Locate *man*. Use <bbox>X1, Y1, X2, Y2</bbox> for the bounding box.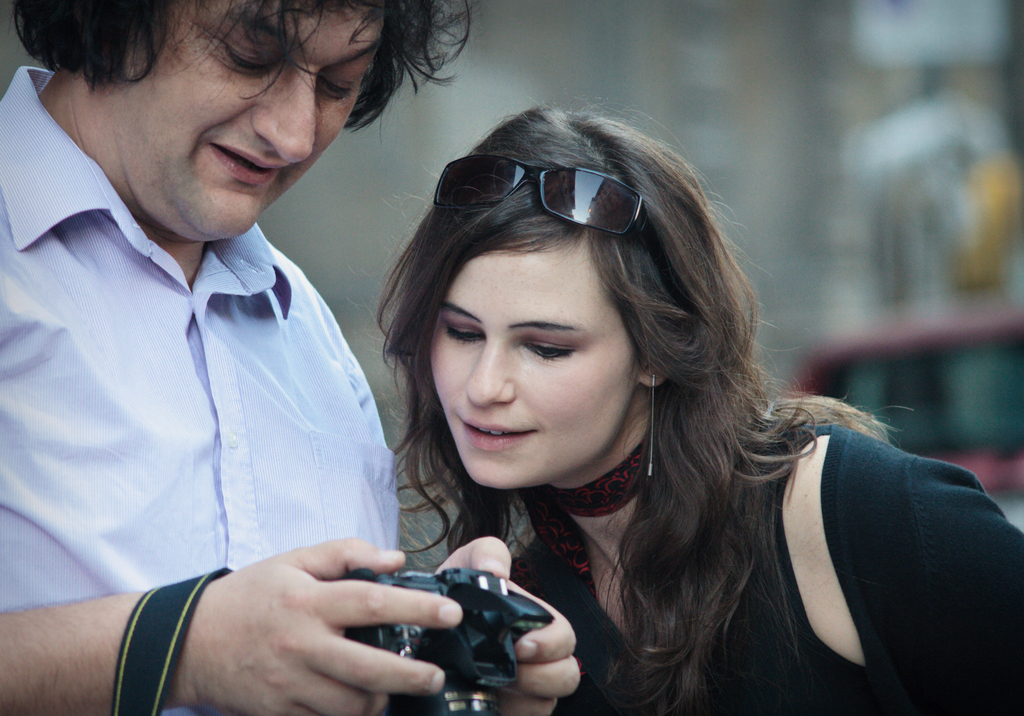
<bbox>1, 0, 584, 715</bbox>.
